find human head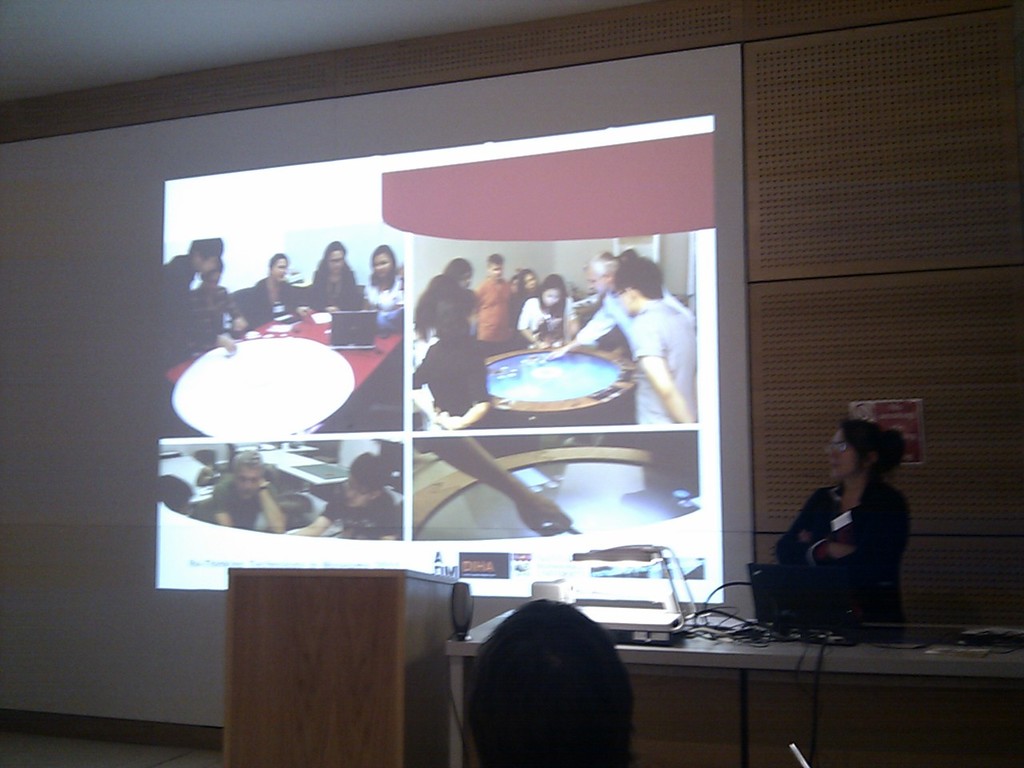
370, 245, 394, 277
